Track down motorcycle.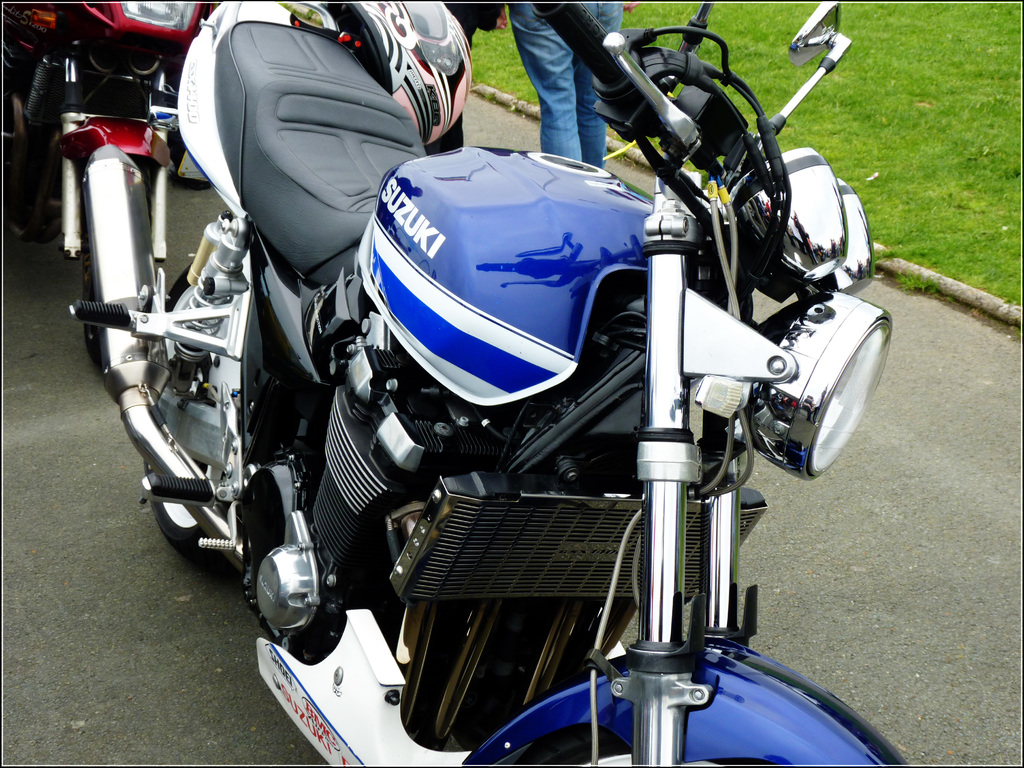
Tracked to [left=121, top=11, right=893, bottom=767].
